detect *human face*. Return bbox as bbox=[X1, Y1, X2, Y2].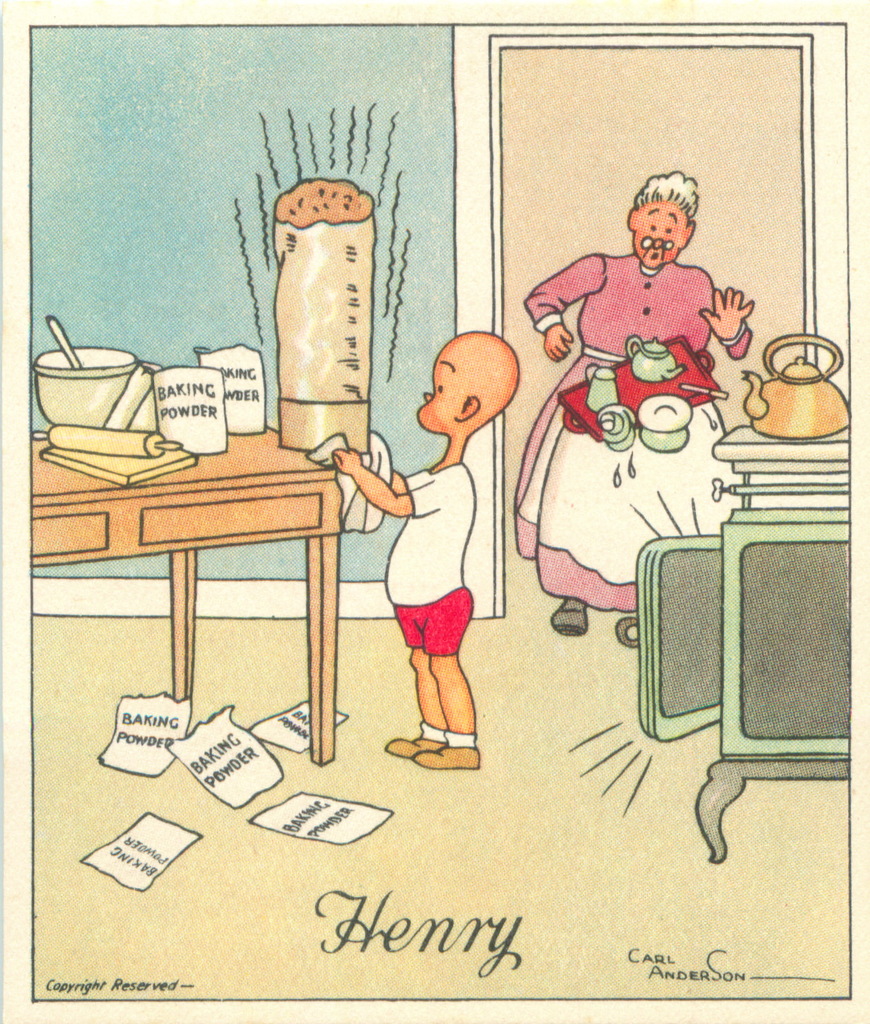
bbox=[420, 333, 468, 435].
